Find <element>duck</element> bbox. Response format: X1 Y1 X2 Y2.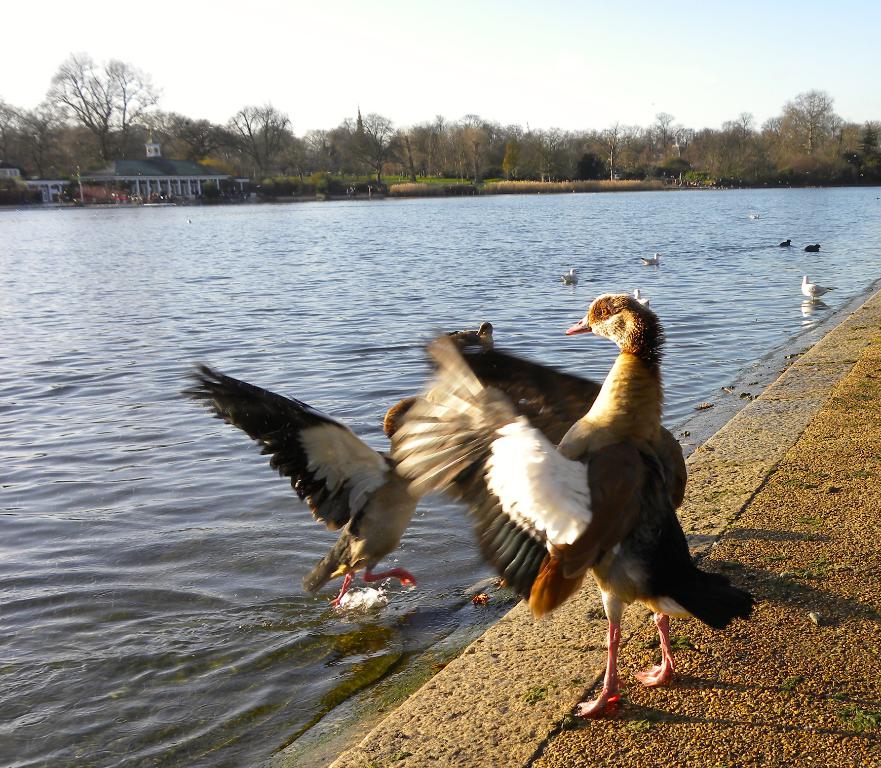
563 264 579 288.
